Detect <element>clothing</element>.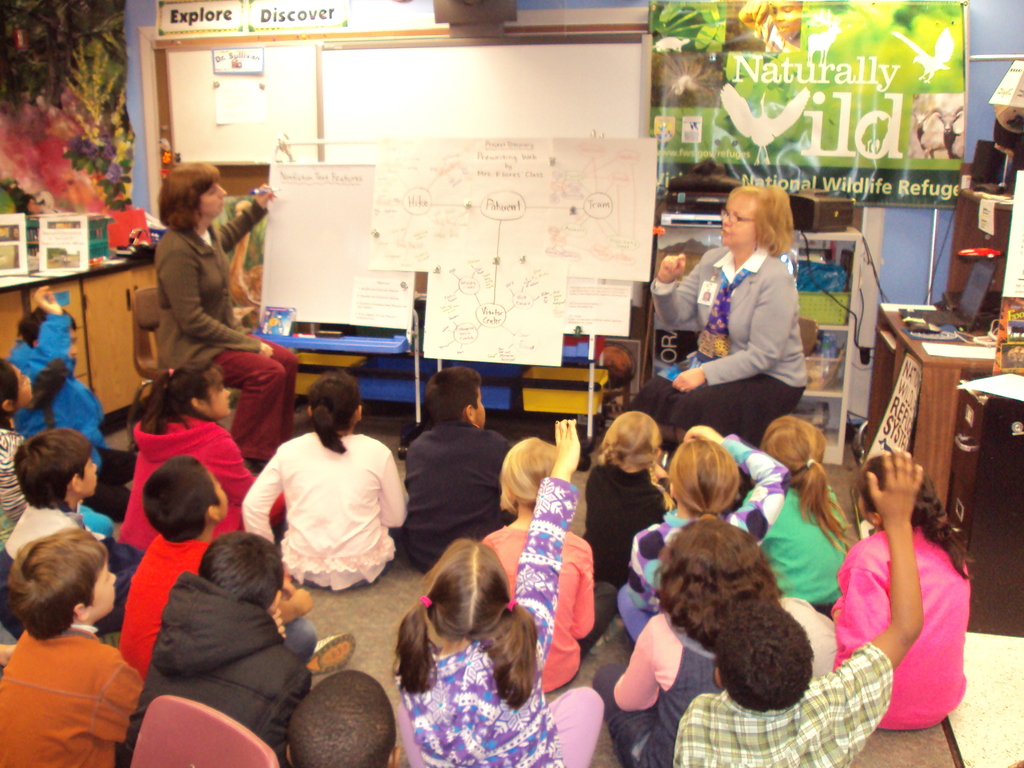
Detected at locate(0, 216, 972, 767).
